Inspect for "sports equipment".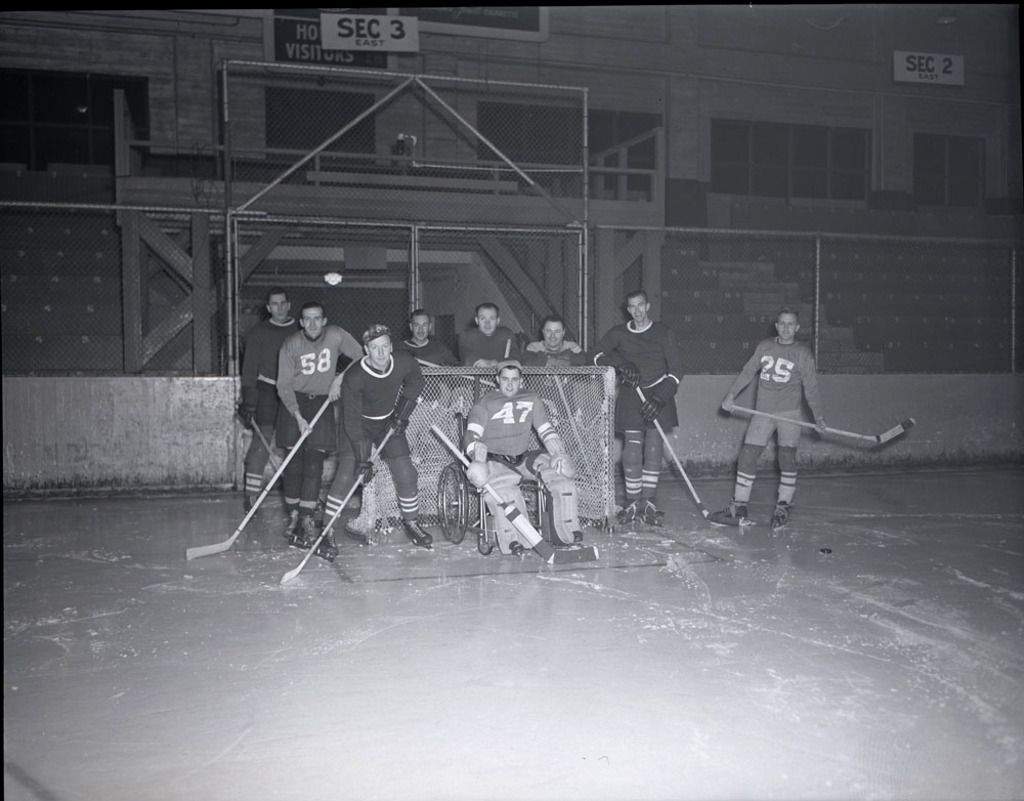
Inspection: pyautogui.locateOnScreen(182, 386, 339, 562).
